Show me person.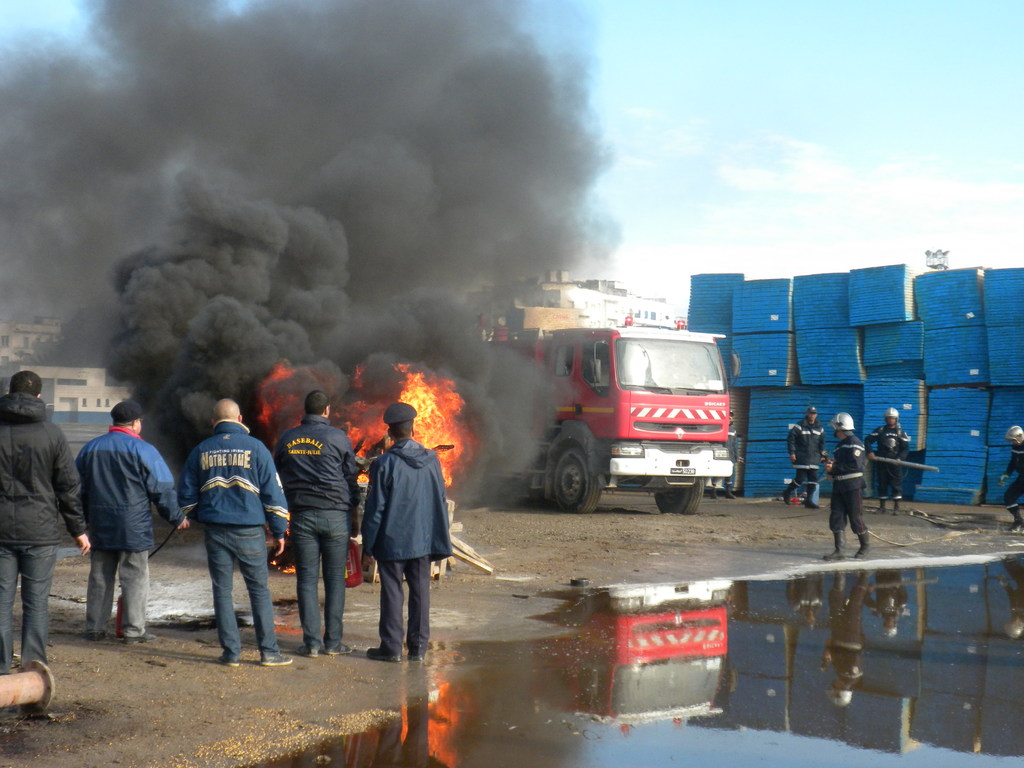
person is here: [left=174, top=387, right=276, bottom=668].
